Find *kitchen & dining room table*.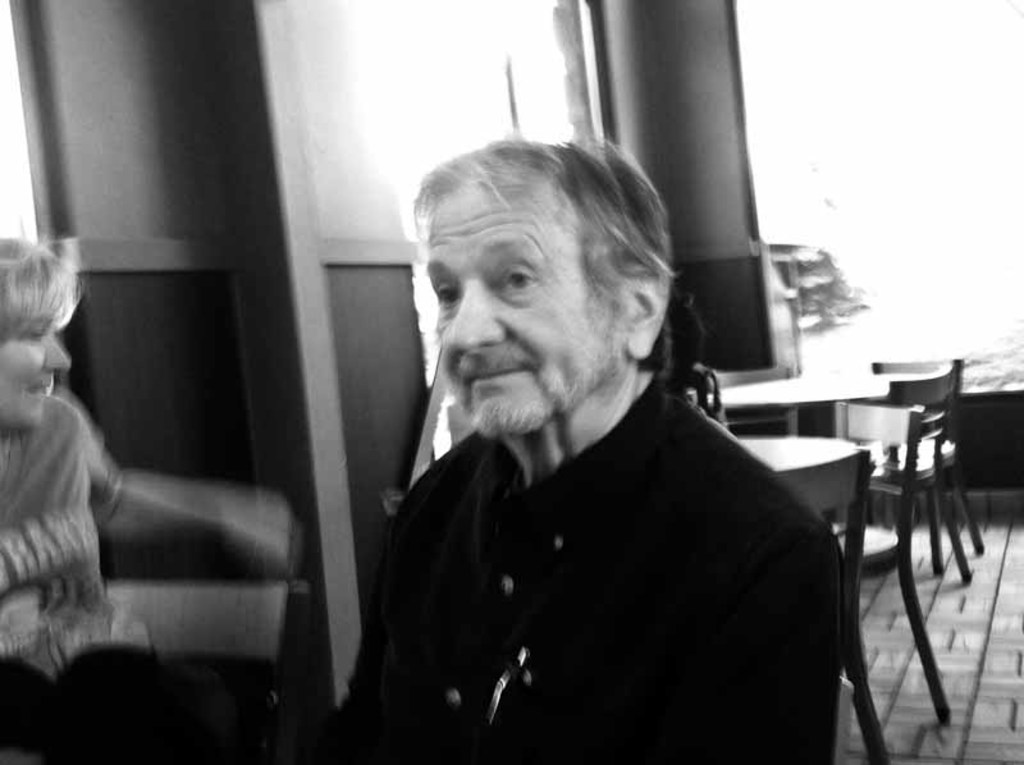
689/361/992/586.
